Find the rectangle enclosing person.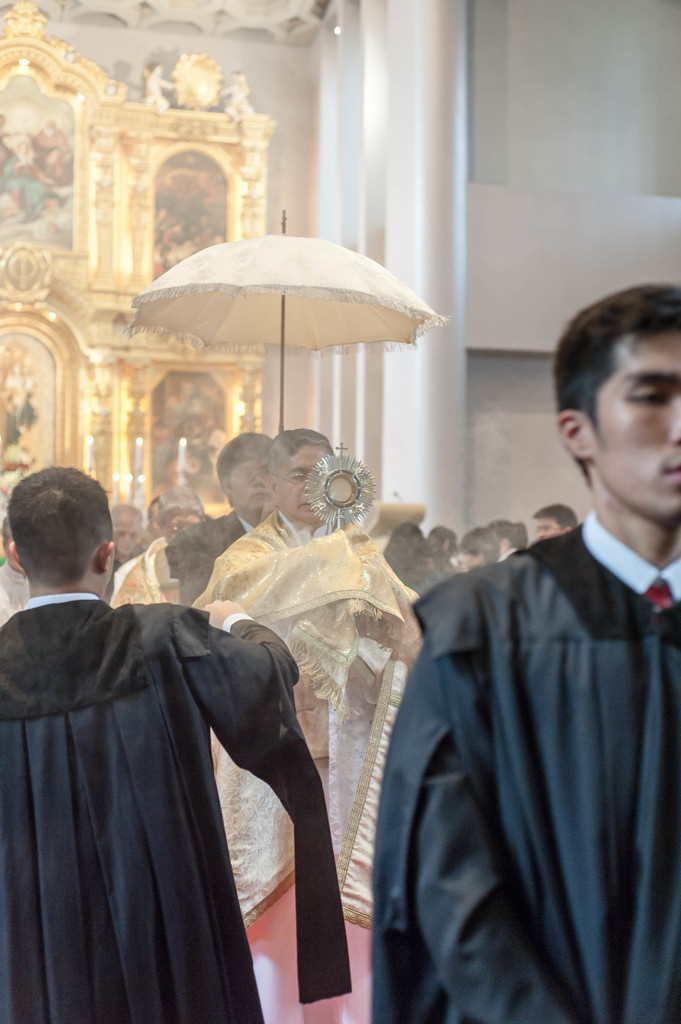
left=154, top=382, right=206, bottom=485.
